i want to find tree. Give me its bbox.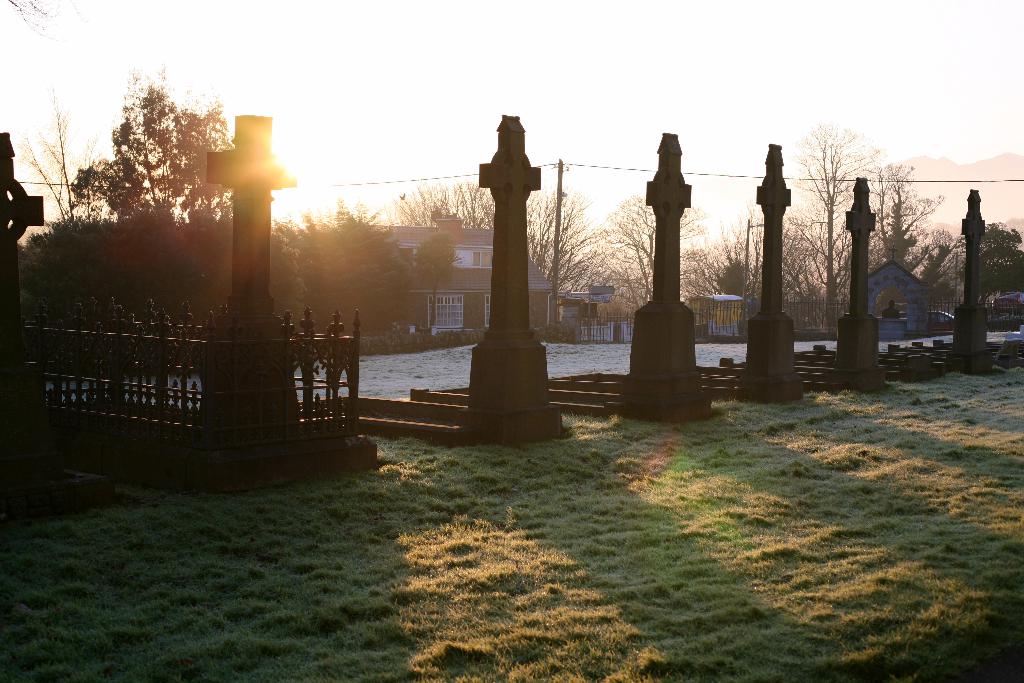
locate(868, 157, 945, 273).
